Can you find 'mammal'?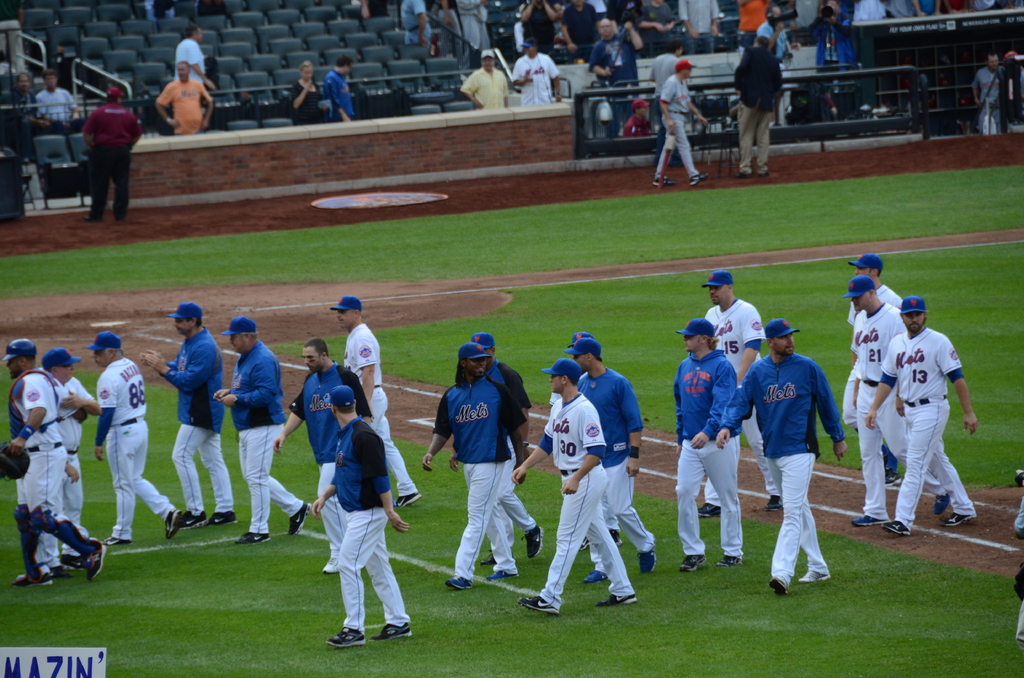
Yes, bounding box: detection(397, 0, 435, 48).
